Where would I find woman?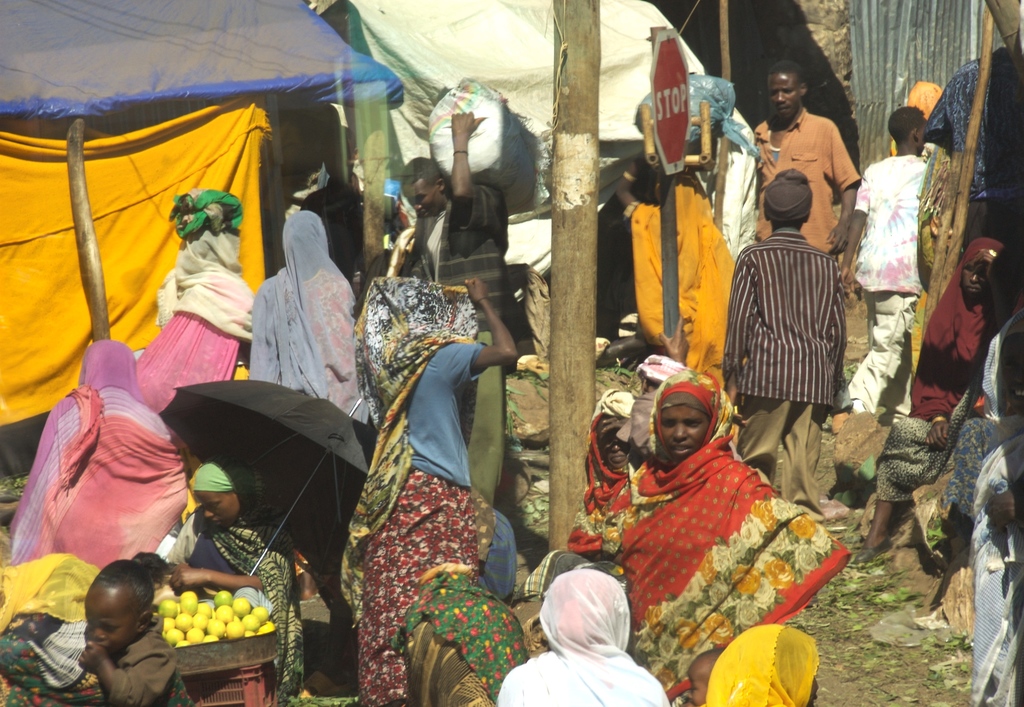
At [x1=251, y1=209, x2=374, y2=434].
